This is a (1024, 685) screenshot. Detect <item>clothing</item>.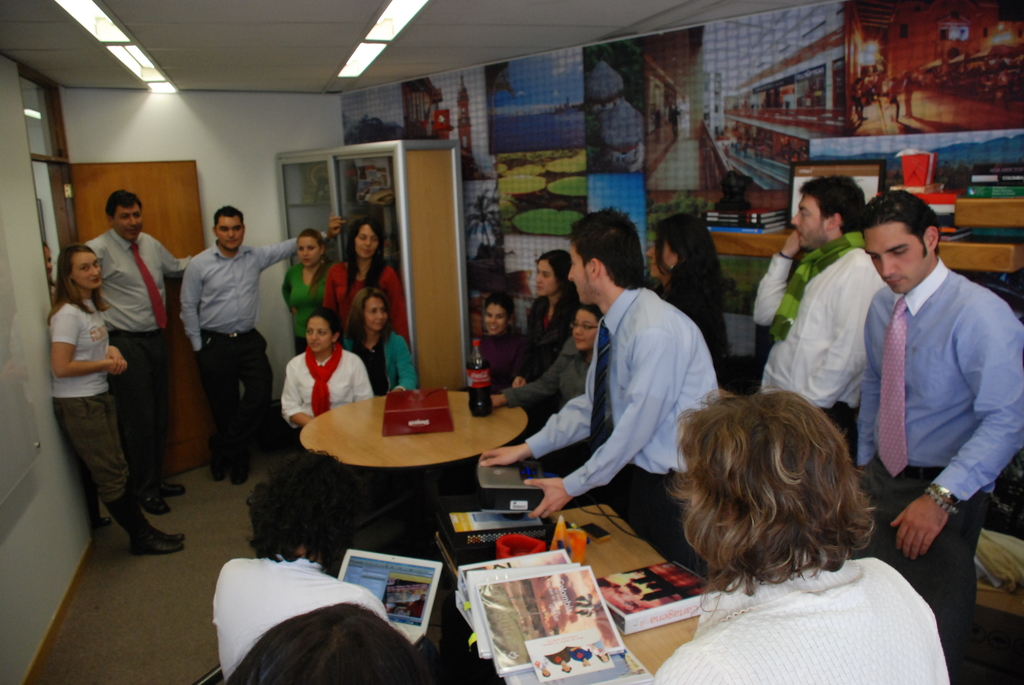
[left=275, top=343, right=383, bottom=434].
